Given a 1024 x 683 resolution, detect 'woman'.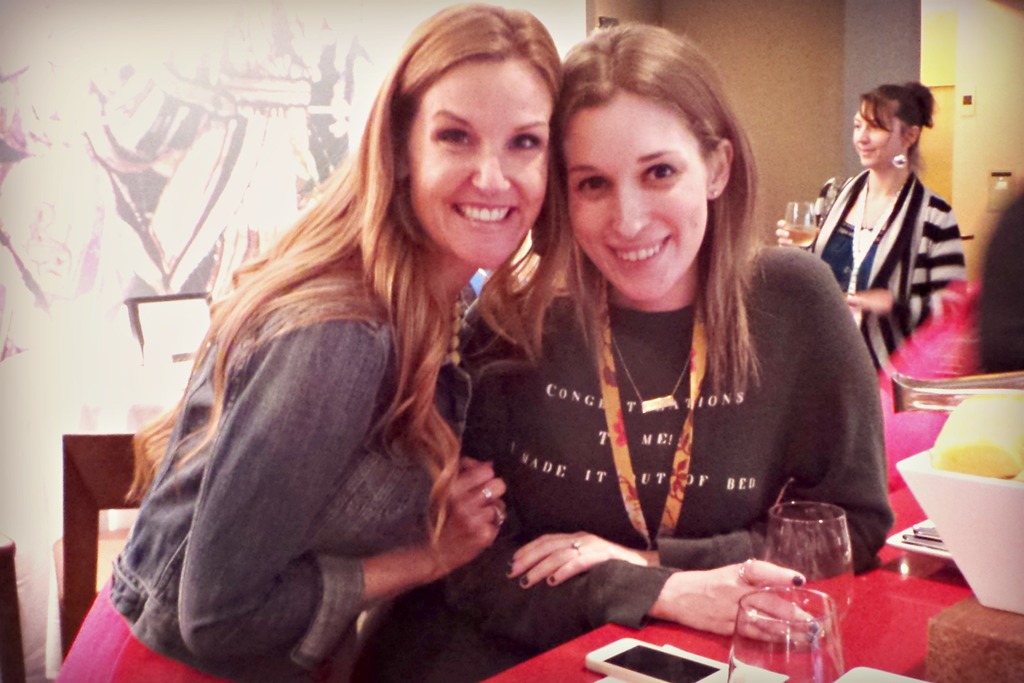
box=[493, 35, 872, 652].
